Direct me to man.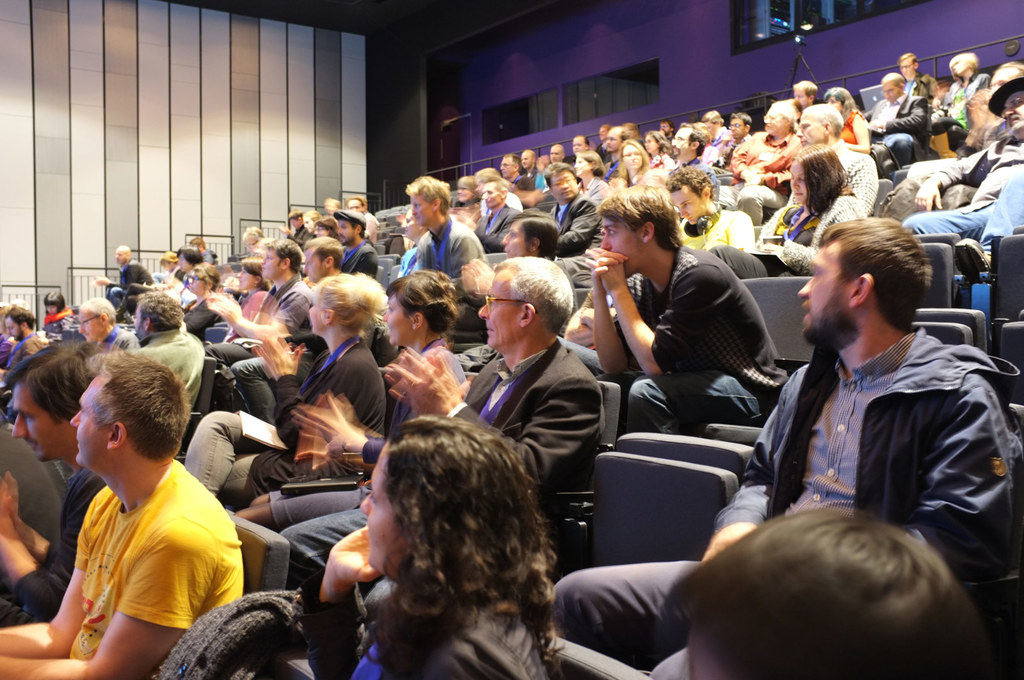
Direction: detection(127, 290, 212, 411).
